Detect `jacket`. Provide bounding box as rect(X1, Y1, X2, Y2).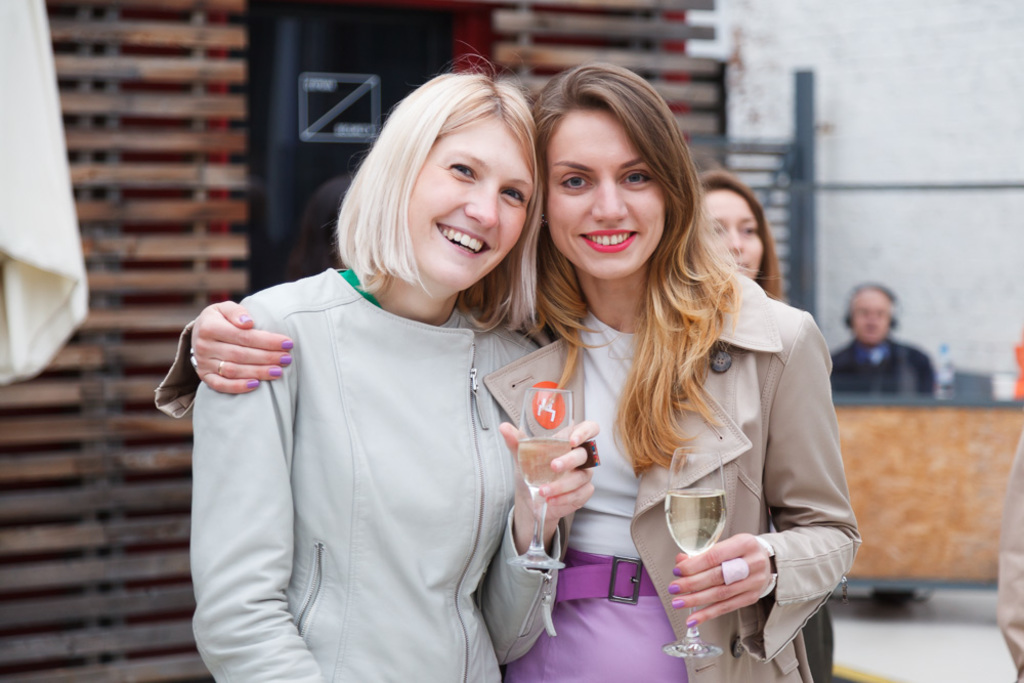
rect(492, 212, 865, 617).
